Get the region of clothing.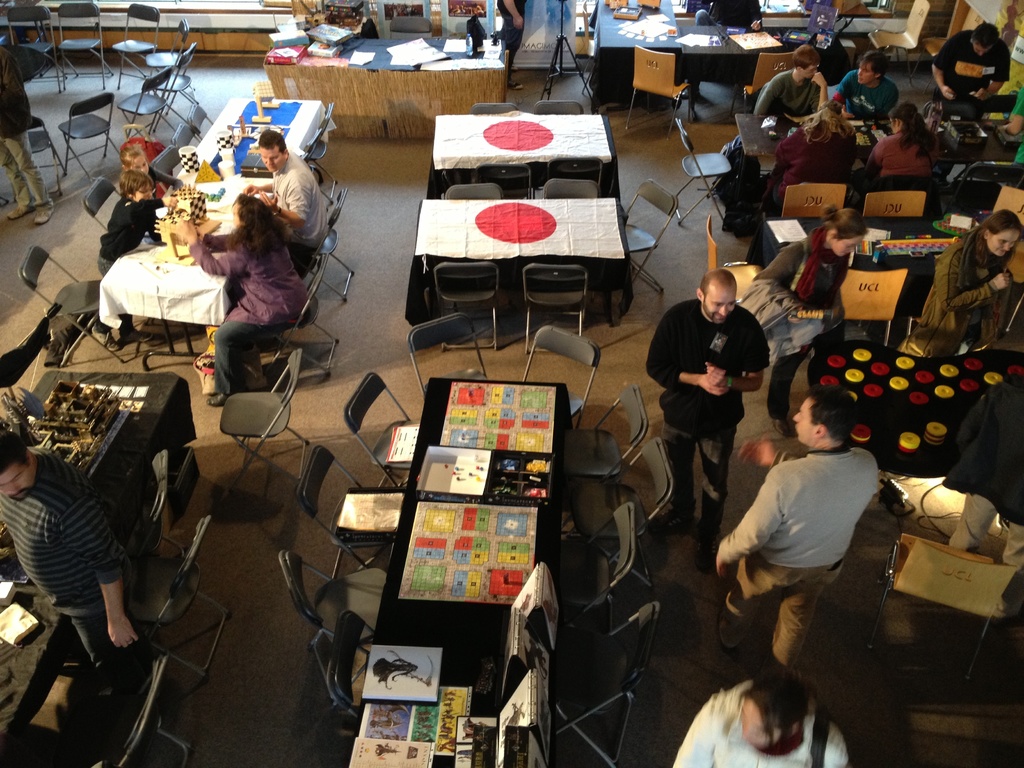
765/223/847/362.
